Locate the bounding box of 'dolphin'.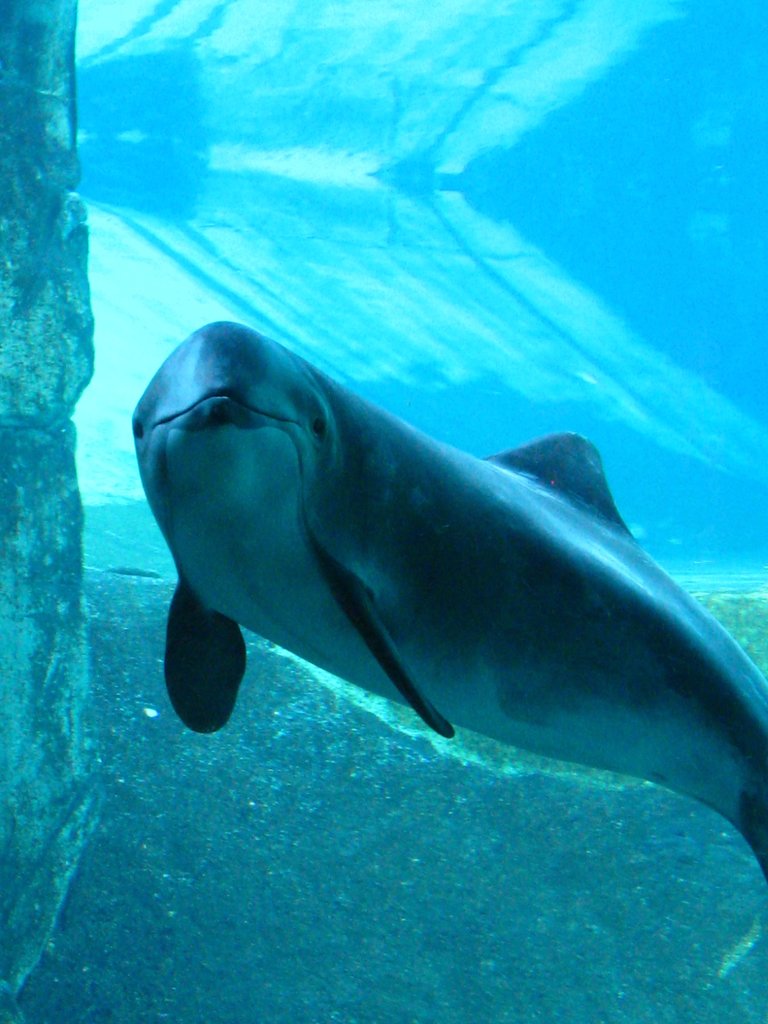
Bounding box: (x1=128, y1=316, x2=767, y2=884).
